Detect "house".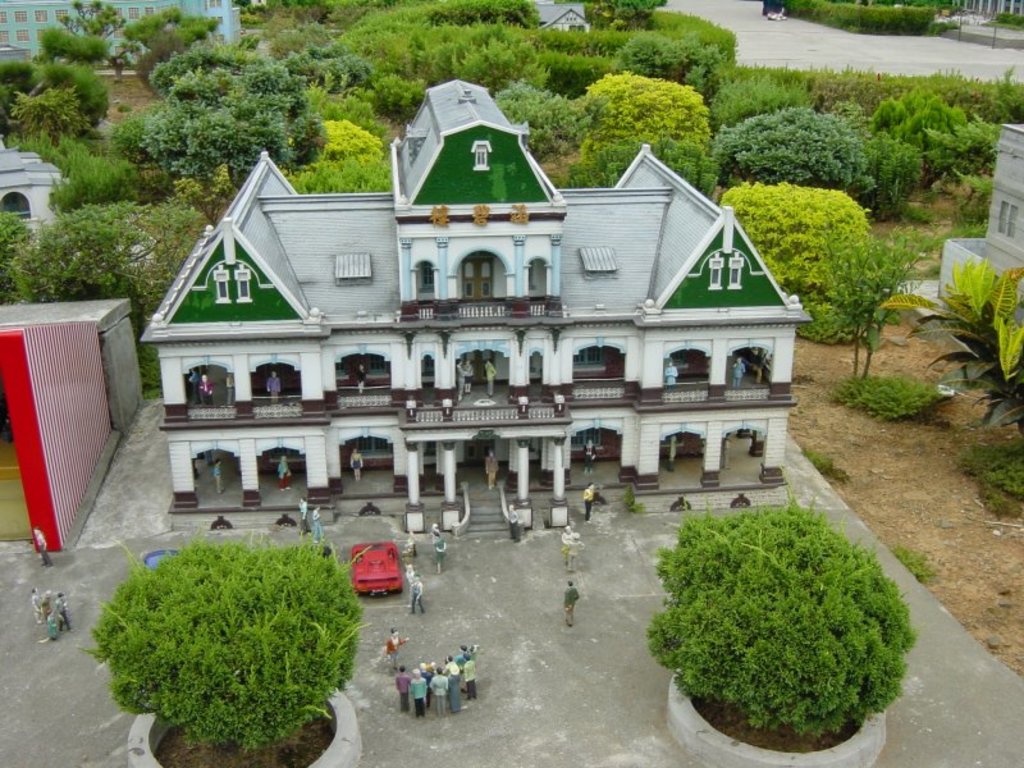
Detected at 945,123,1023,312.
